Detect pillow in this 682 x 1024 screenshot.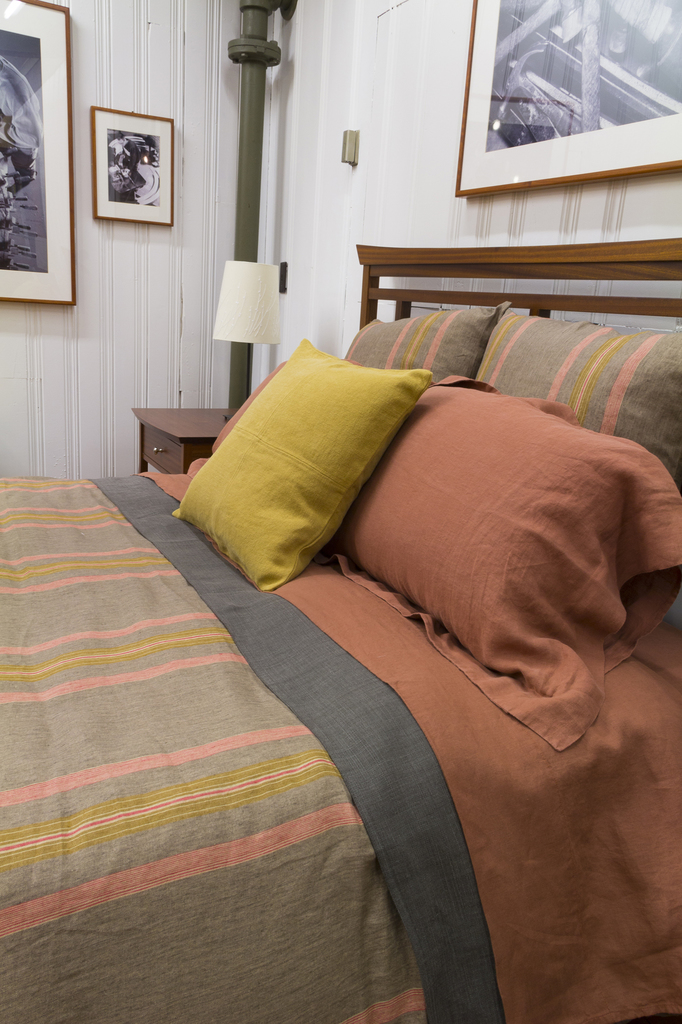
Detection: bbox=[190, 324, 435, 590].
